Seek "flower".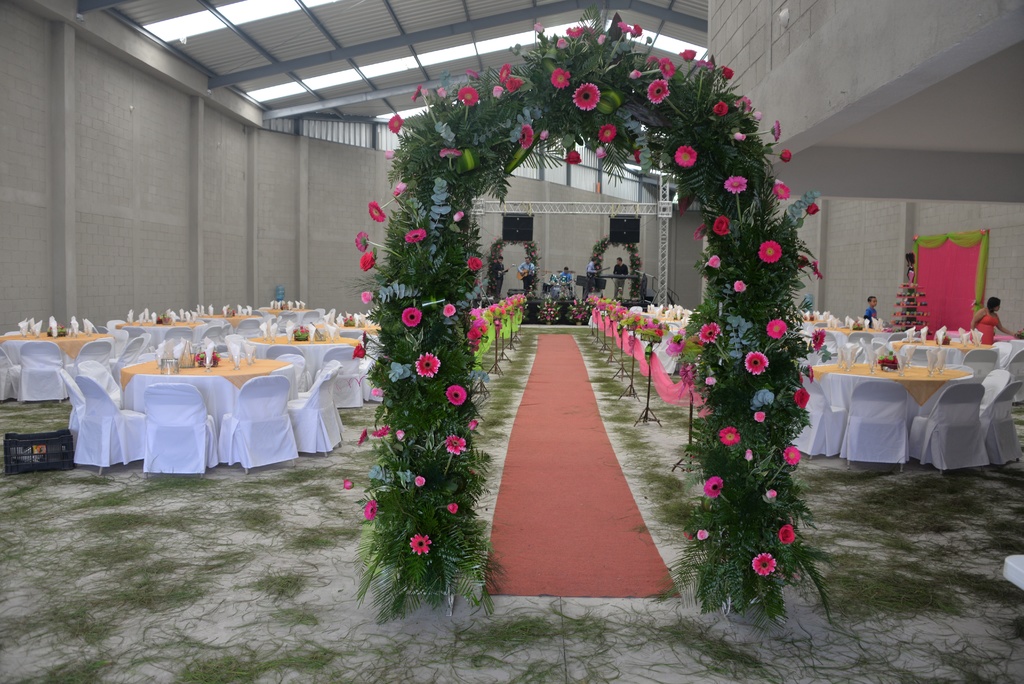
x1=814 y1=262 x2=824 y2=279.
